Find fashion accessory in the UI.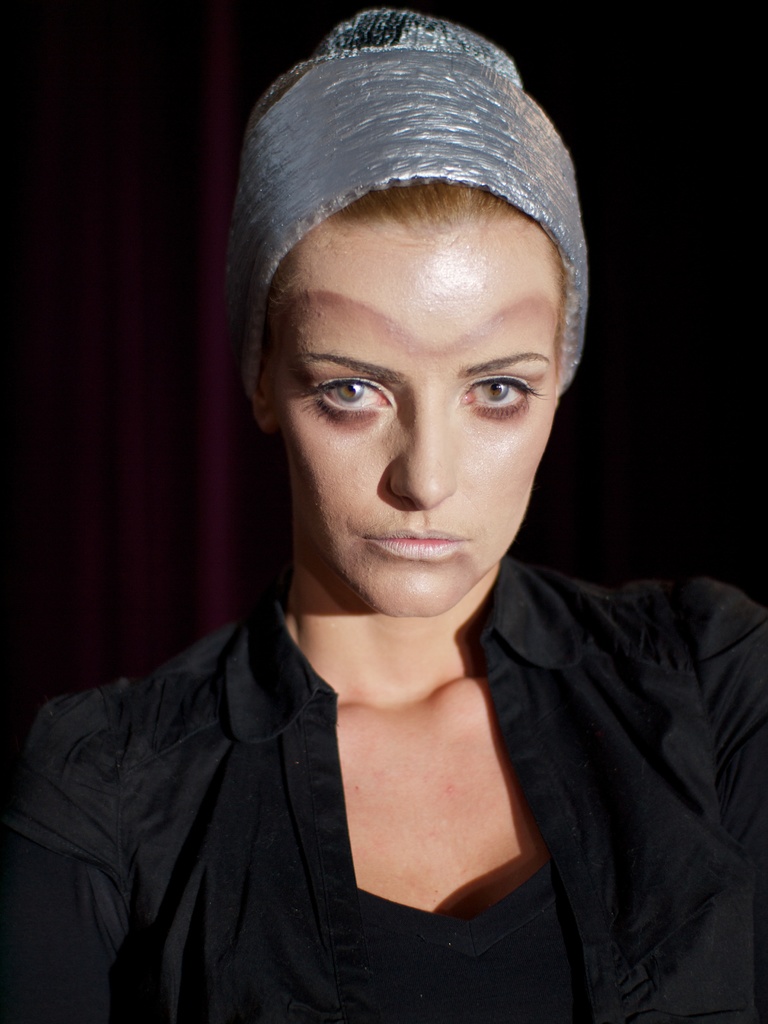
UI element at 225/20/592/393.
